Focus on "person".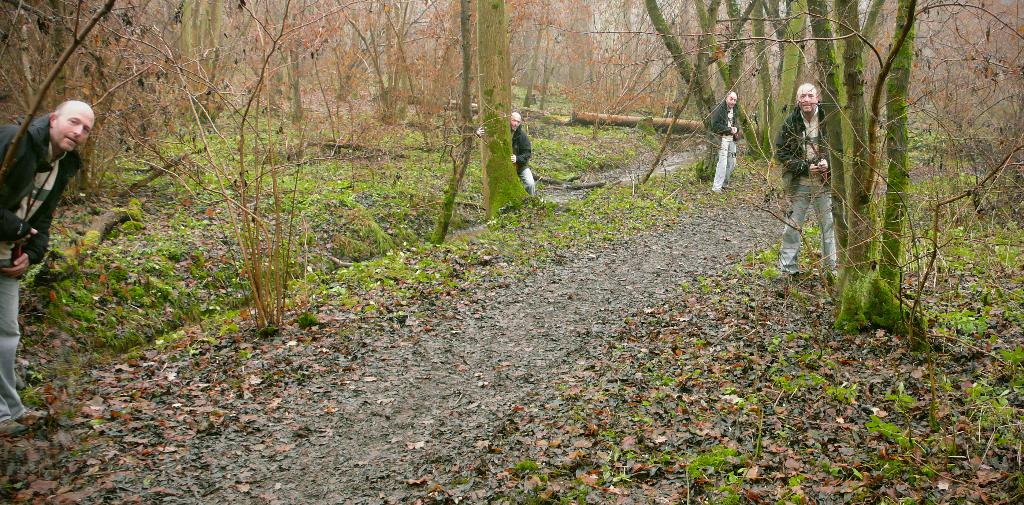
Focused at bbox=[0, 97, 95, 443].
